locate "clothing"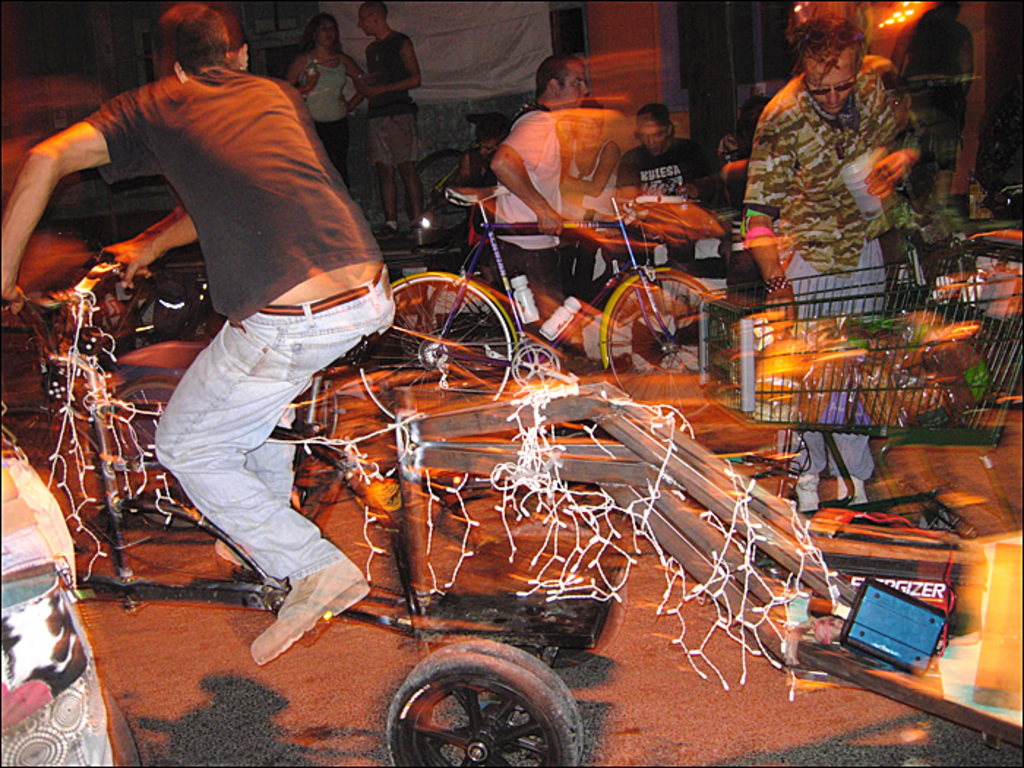
pyautogui.locateOnScreen(617, 132, 705, 199)
